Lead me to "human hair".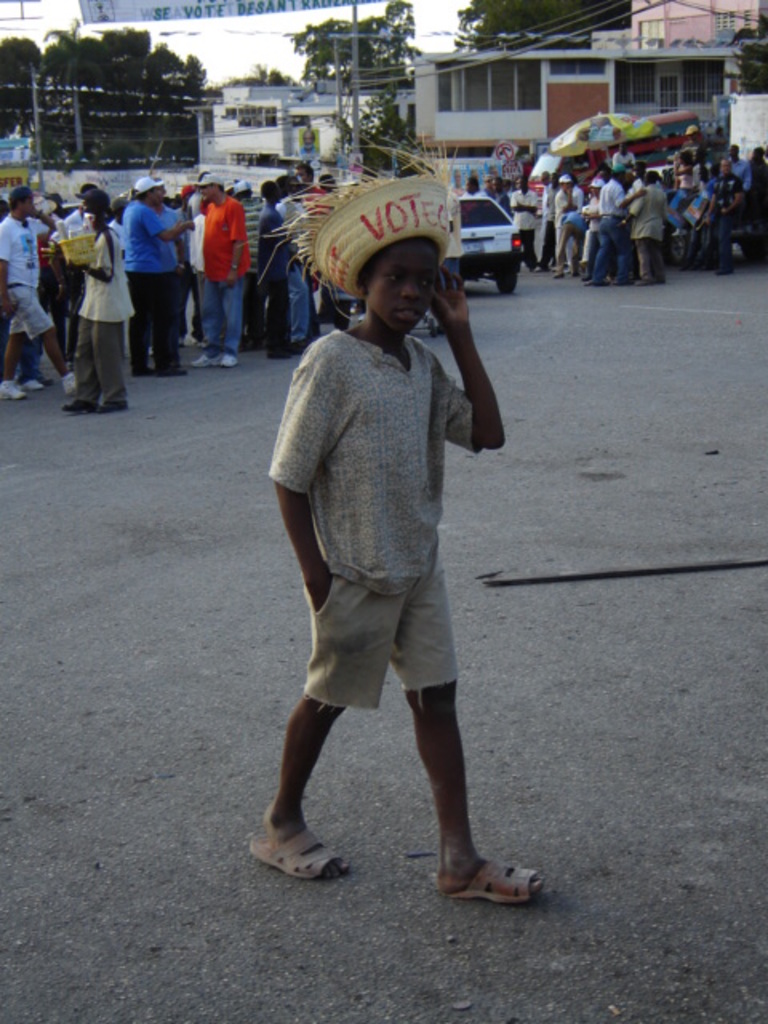
Lead to select_region(13, 184, 35, 214).
